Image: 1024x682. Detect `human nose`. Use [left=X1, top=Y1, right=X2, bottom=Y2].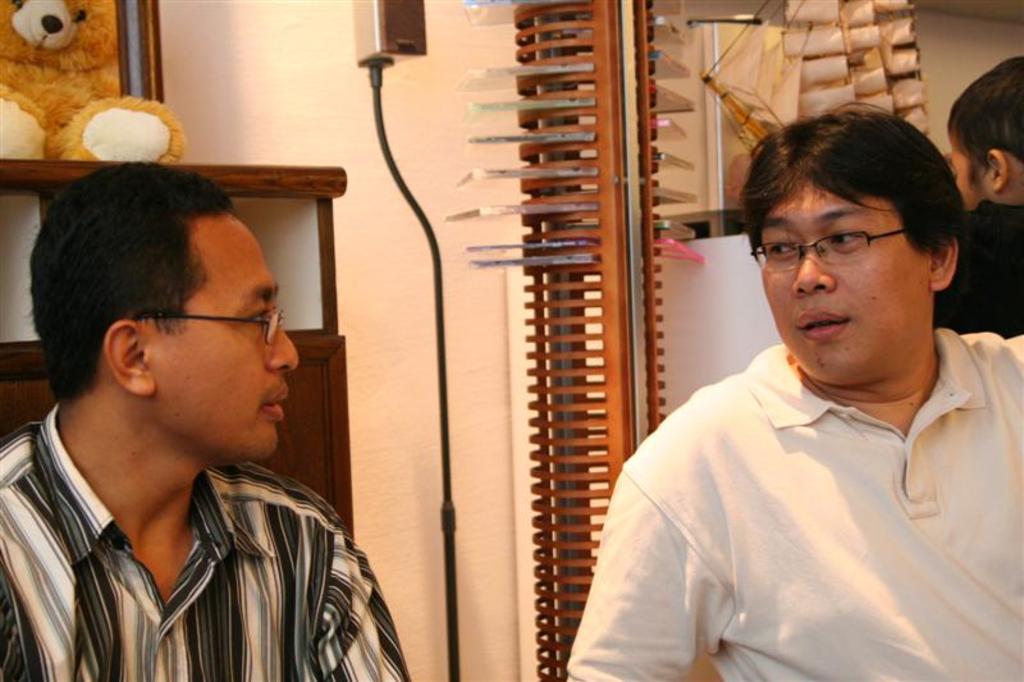
[left=790, top=250, right=838, bottom=298].
